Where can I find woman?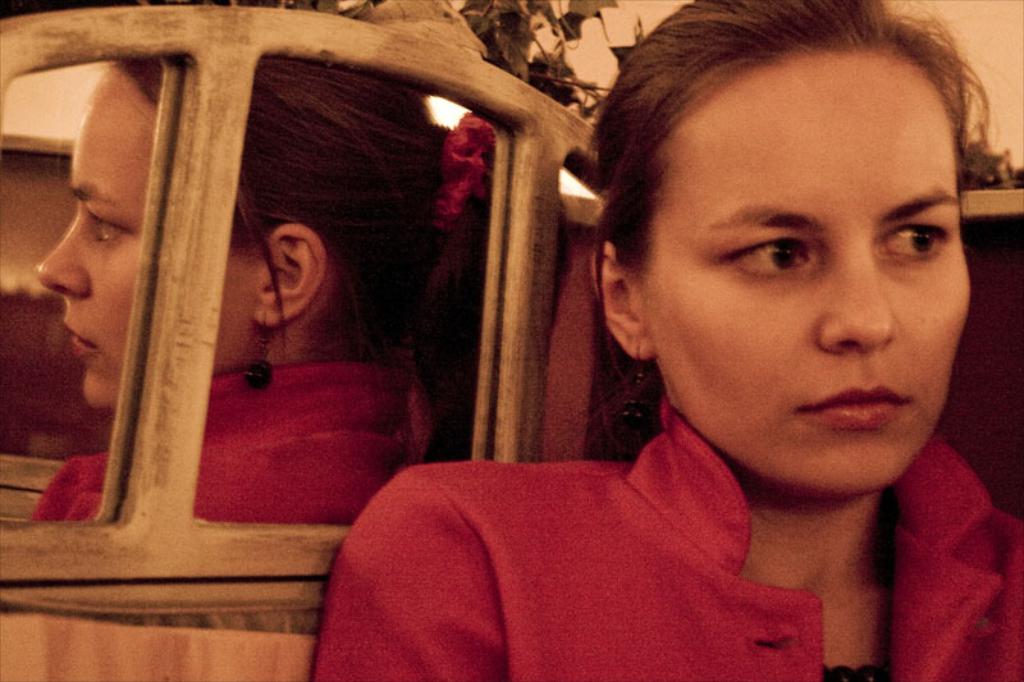
You can find it at l=296, t=0, r=1023, b=681.
